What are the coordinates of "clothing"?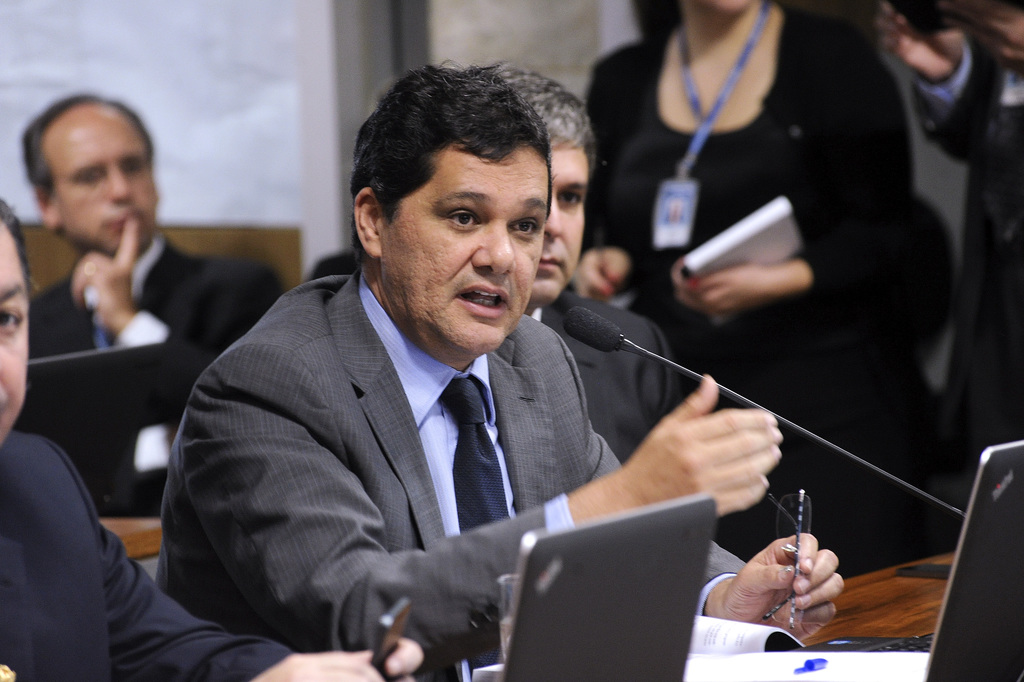
bbox=[20, 238, 284, 443].
